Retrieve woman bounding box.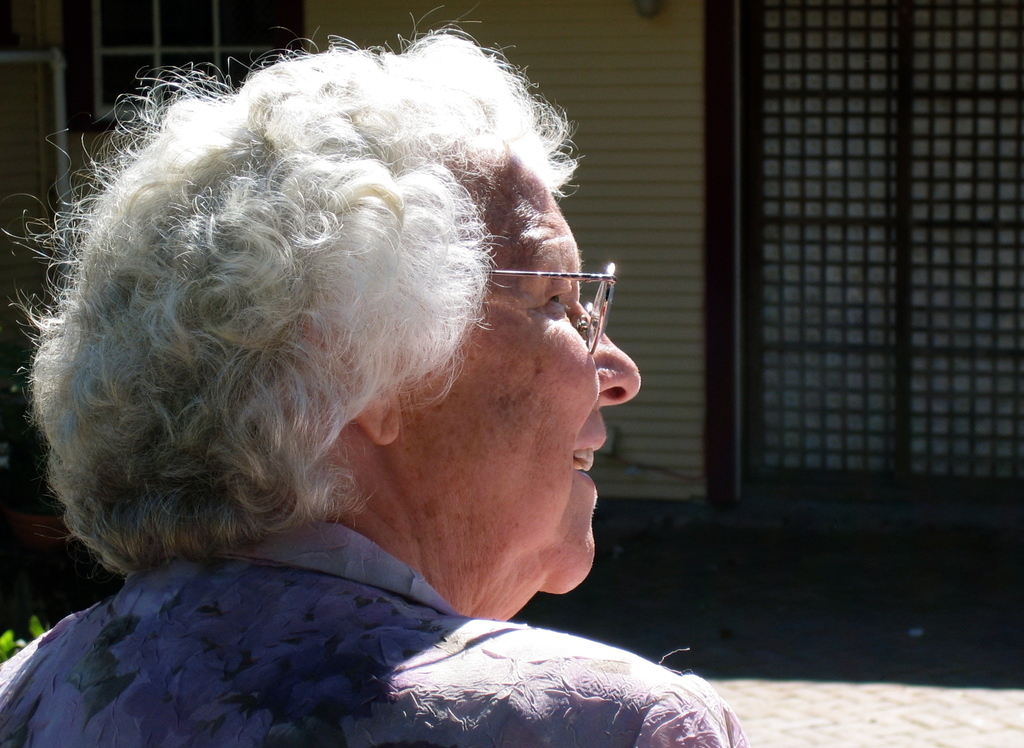
Bounding box: x1=0, y1=1, x2=653, y2=743.
